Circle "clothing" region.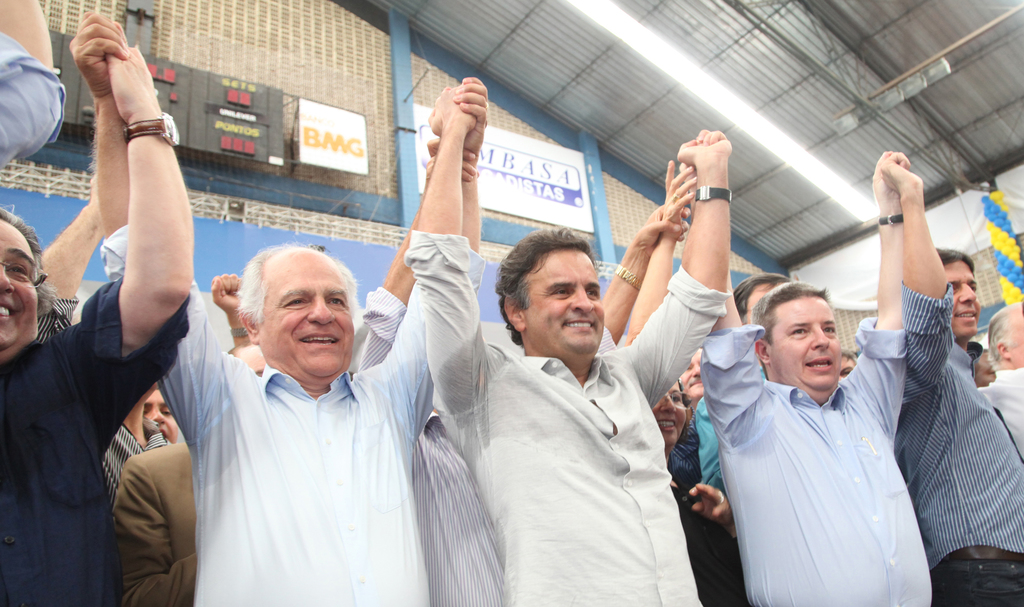
Region: <bbox>0, 29, 64, 174</bbox>.
